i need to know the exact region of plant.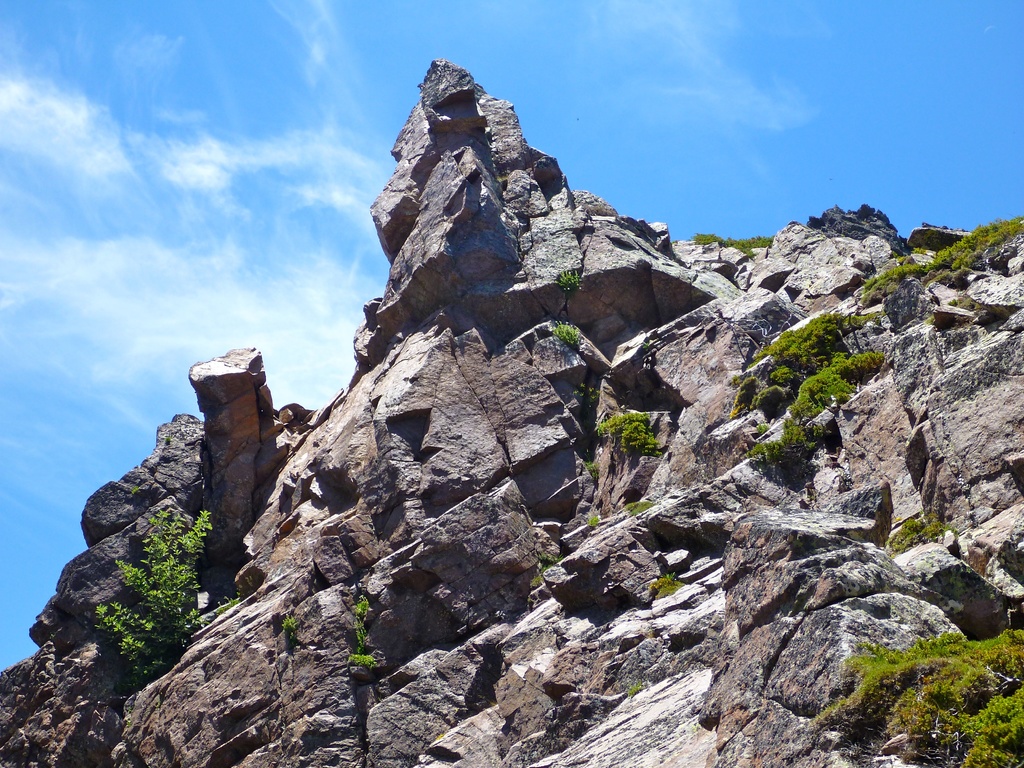
Region: (left=756, top=383, right=785, bottom=421).
